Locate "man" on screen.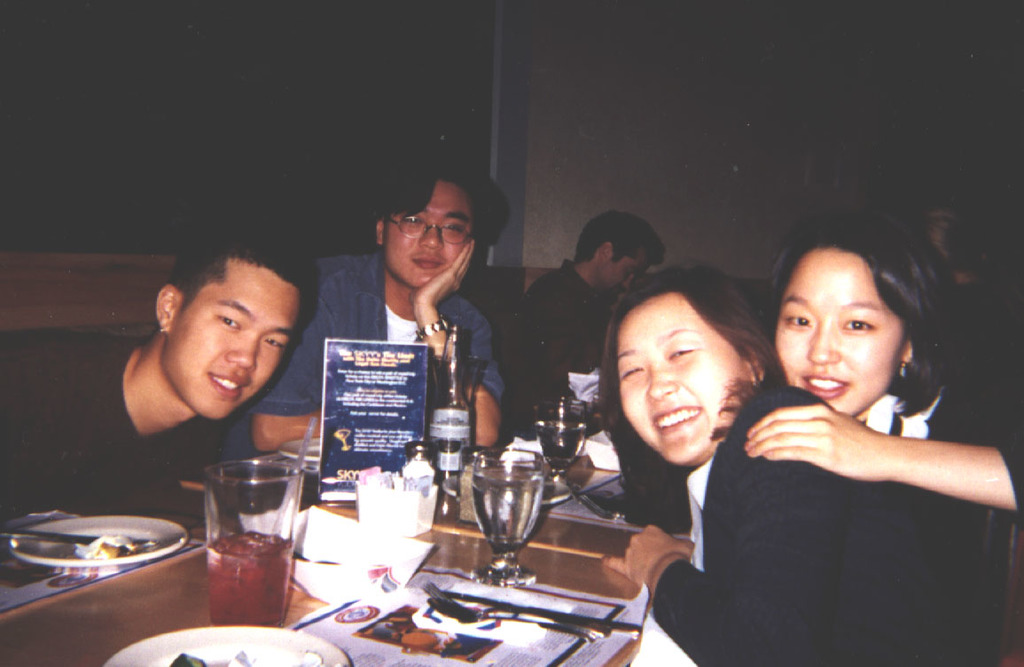
On screen at (x1=285, y1=190, x2=536, y2=486).
